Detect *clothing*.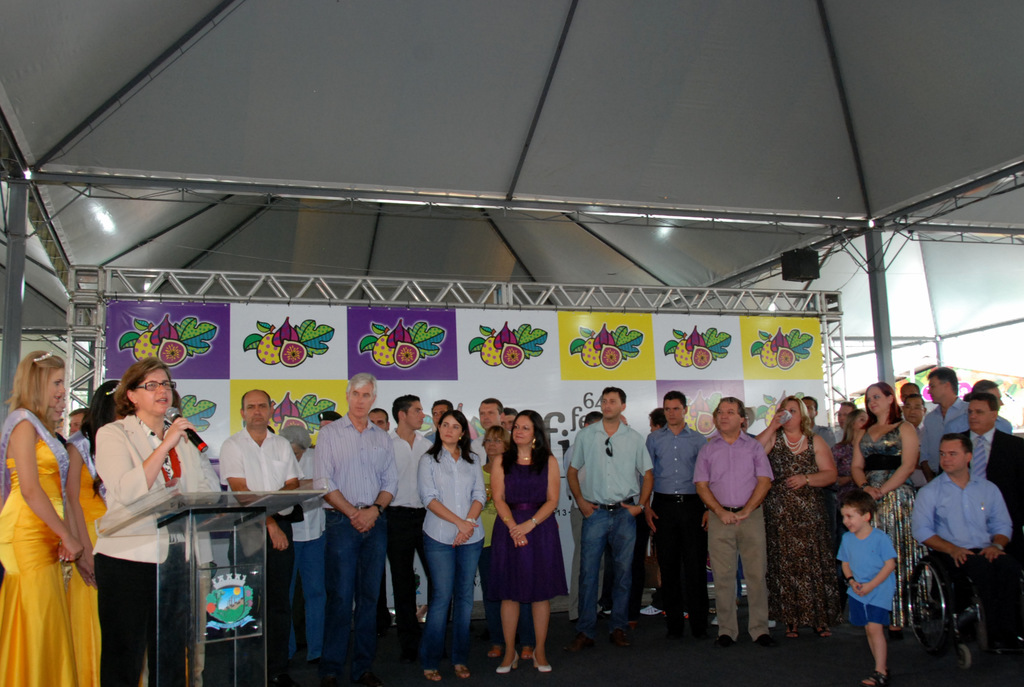
Detected at 643, 420, 708, 628.
